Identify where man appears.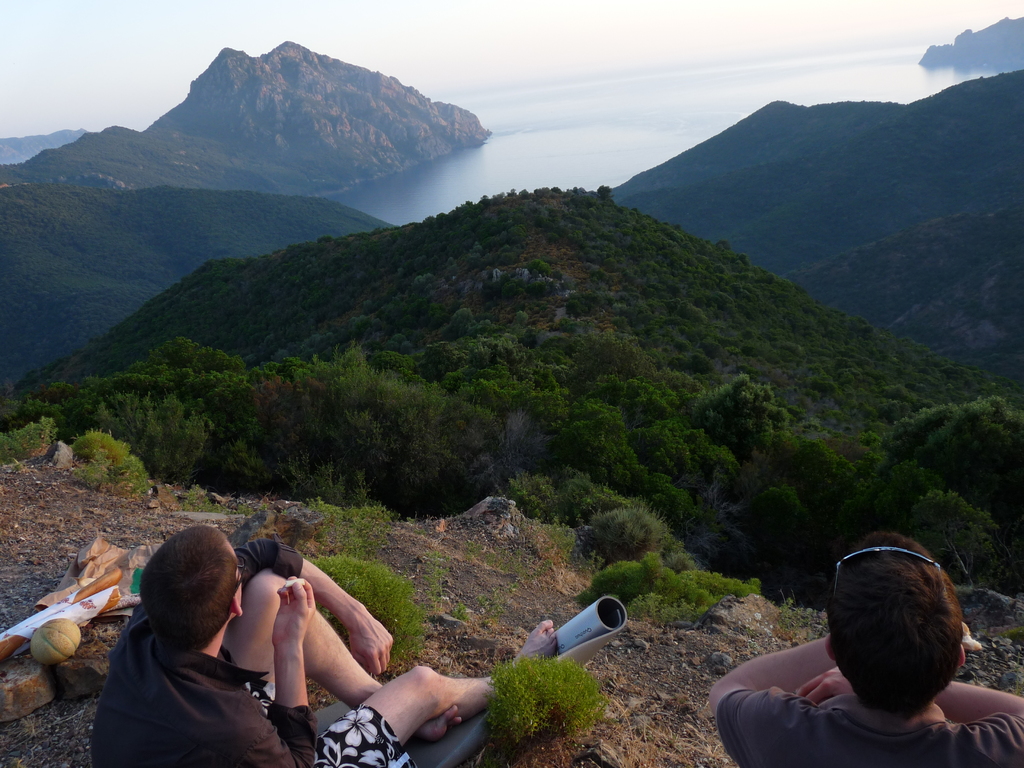
Appears at [91,524,560,767].
